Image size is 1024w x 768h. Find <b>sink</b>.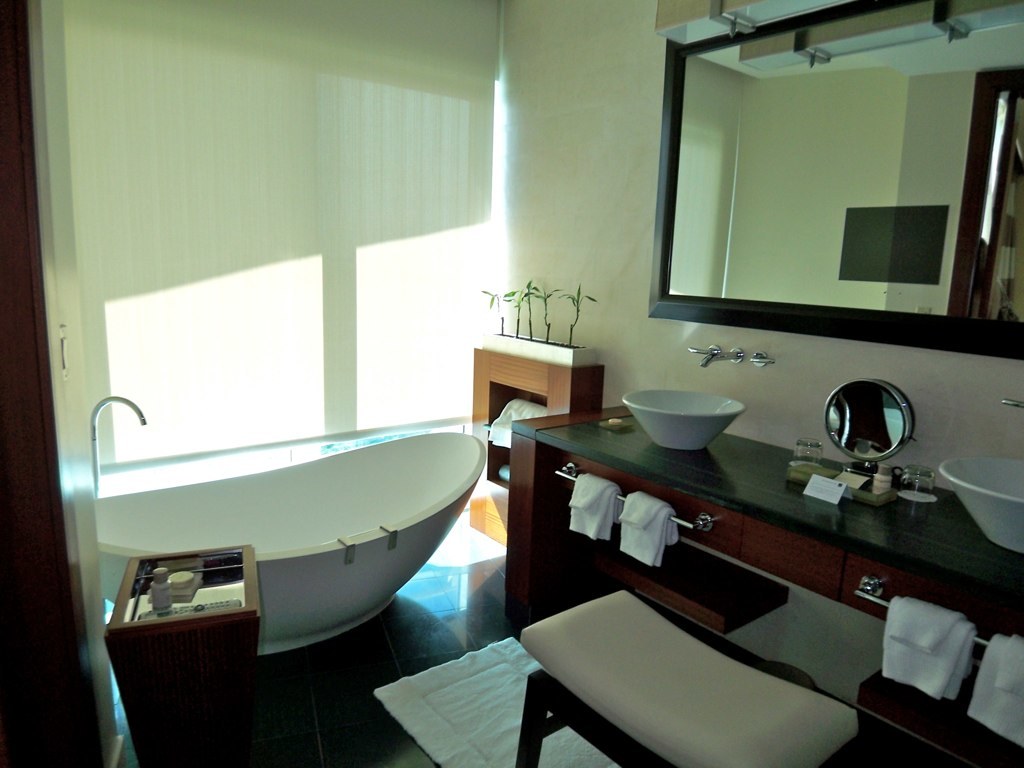
[602,321,776,461].
